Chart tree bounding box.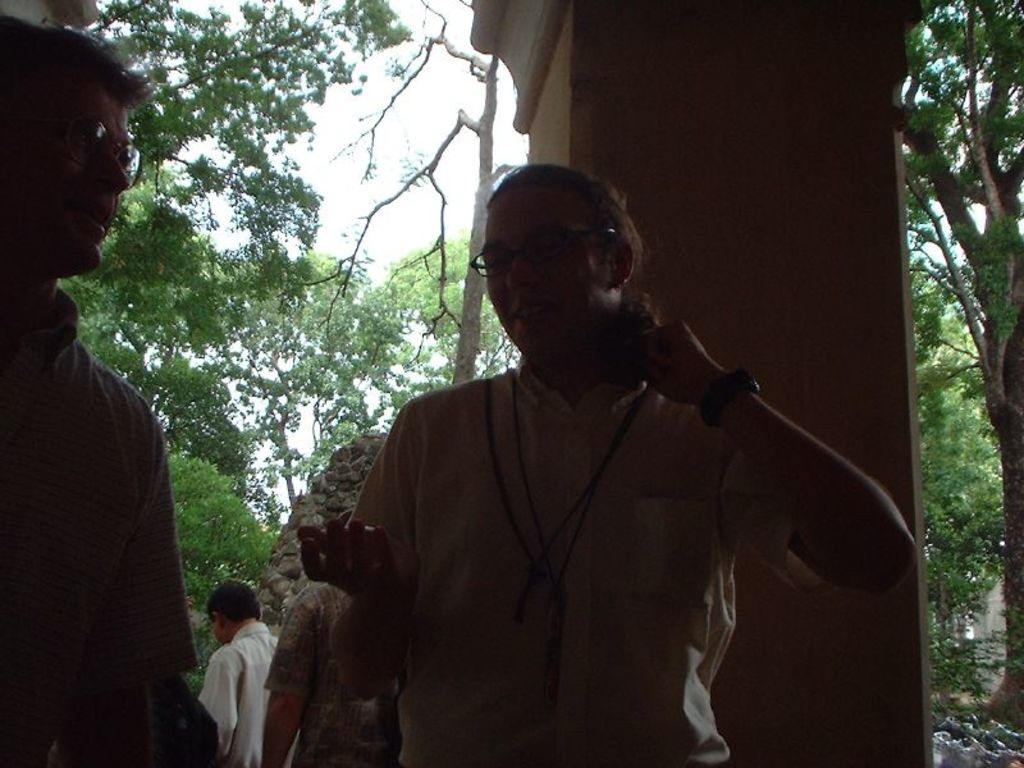
Charted: 899 0 1023 732.
